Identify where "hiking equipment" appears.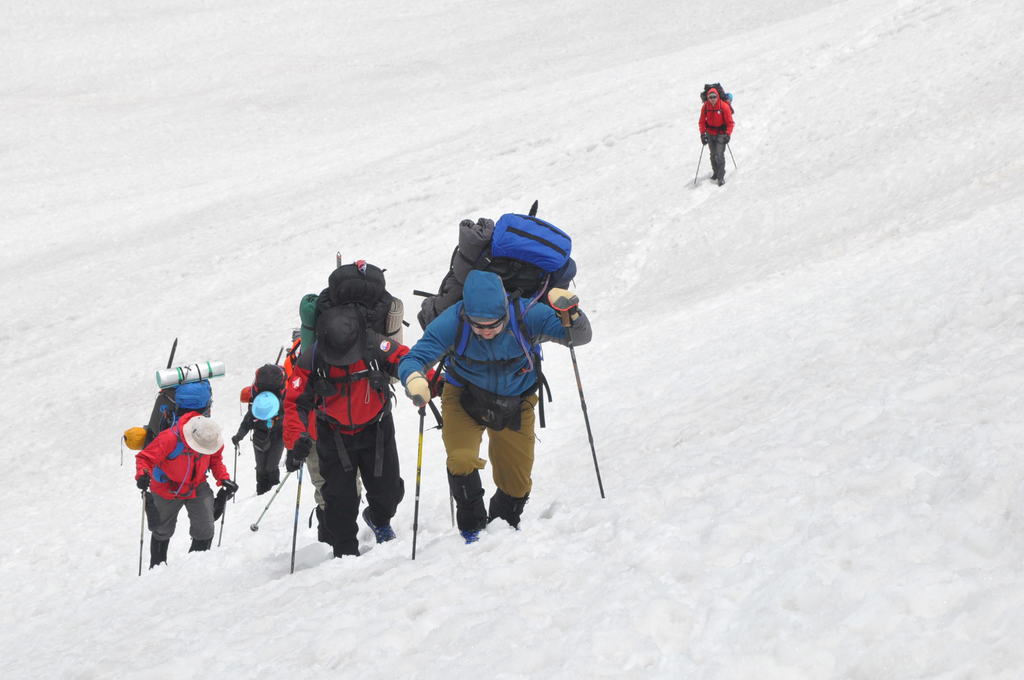
Appears at {"left": 136, "top": 487, "right": 145, "bottom": 576}.
